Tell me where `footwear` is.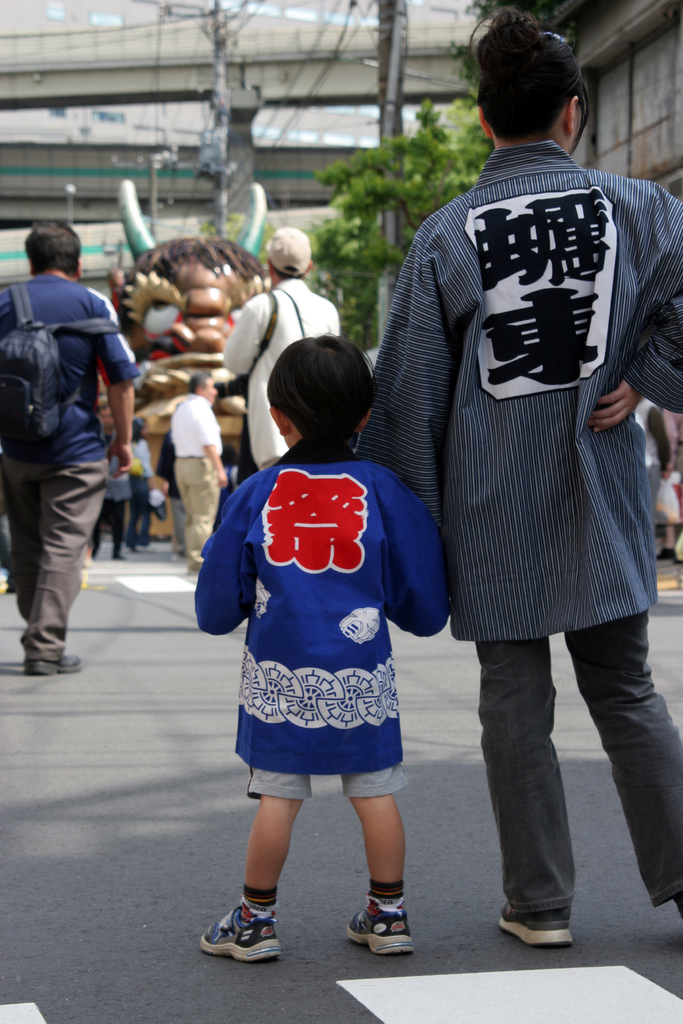
`footwear` is at (502,903,587,943).
